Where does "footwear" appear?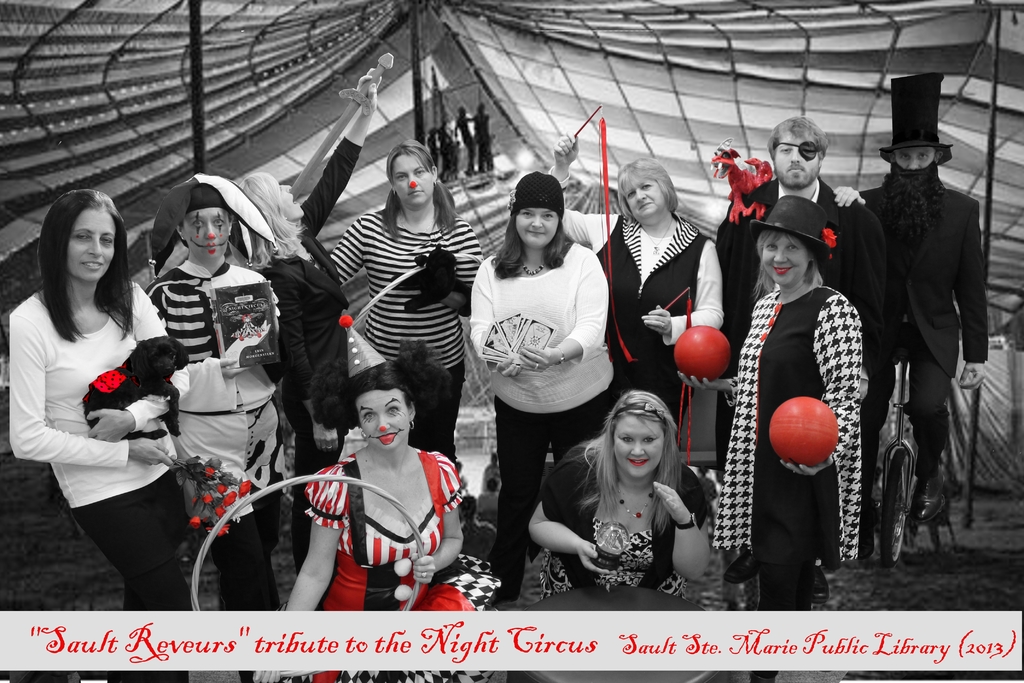
Appears at 859/504/877/561.
